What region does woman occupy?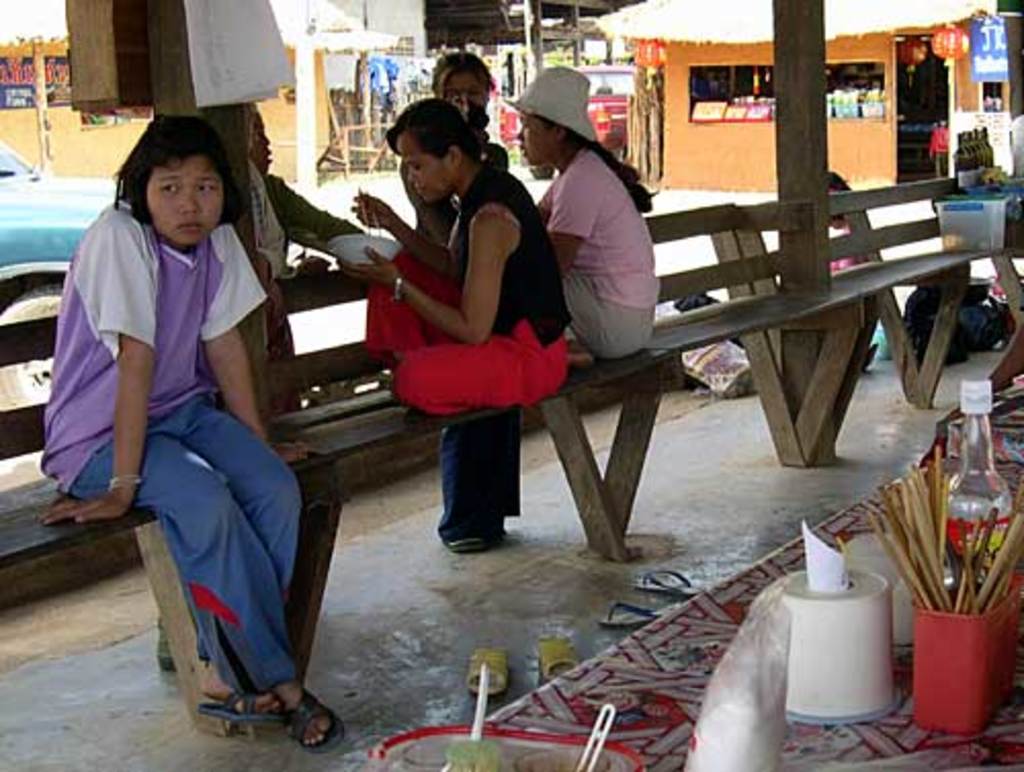
[244, 115, 401, 283].
